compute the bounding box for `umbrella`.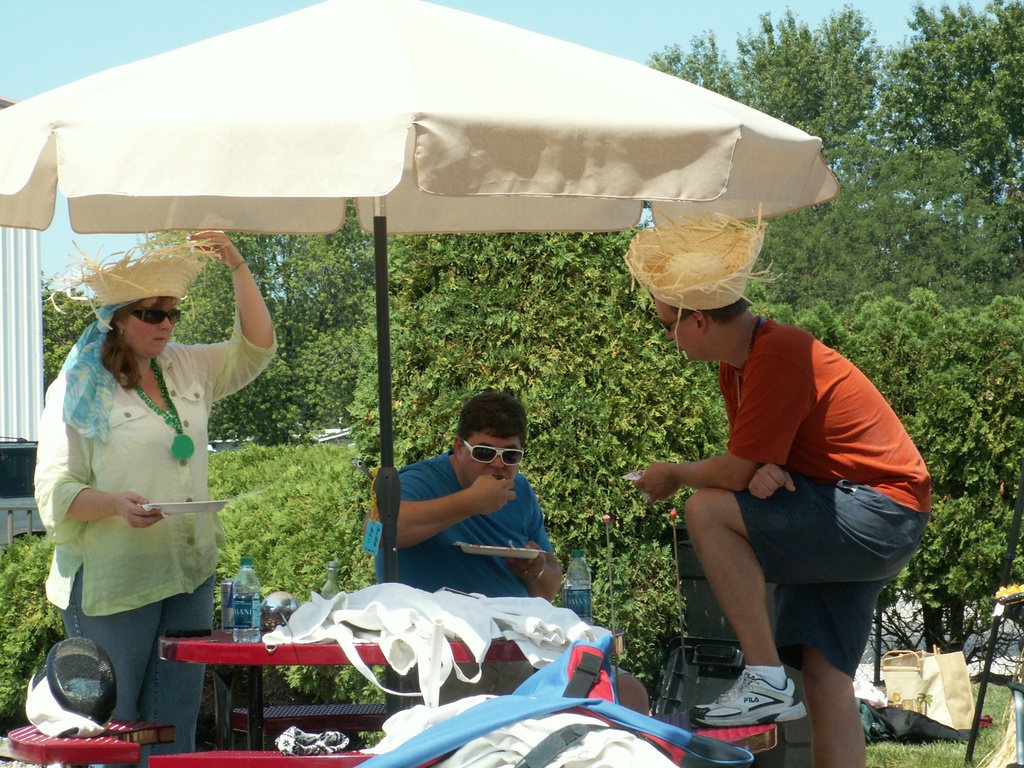
<bbox>0, 0, 840, 719</bbox>.
